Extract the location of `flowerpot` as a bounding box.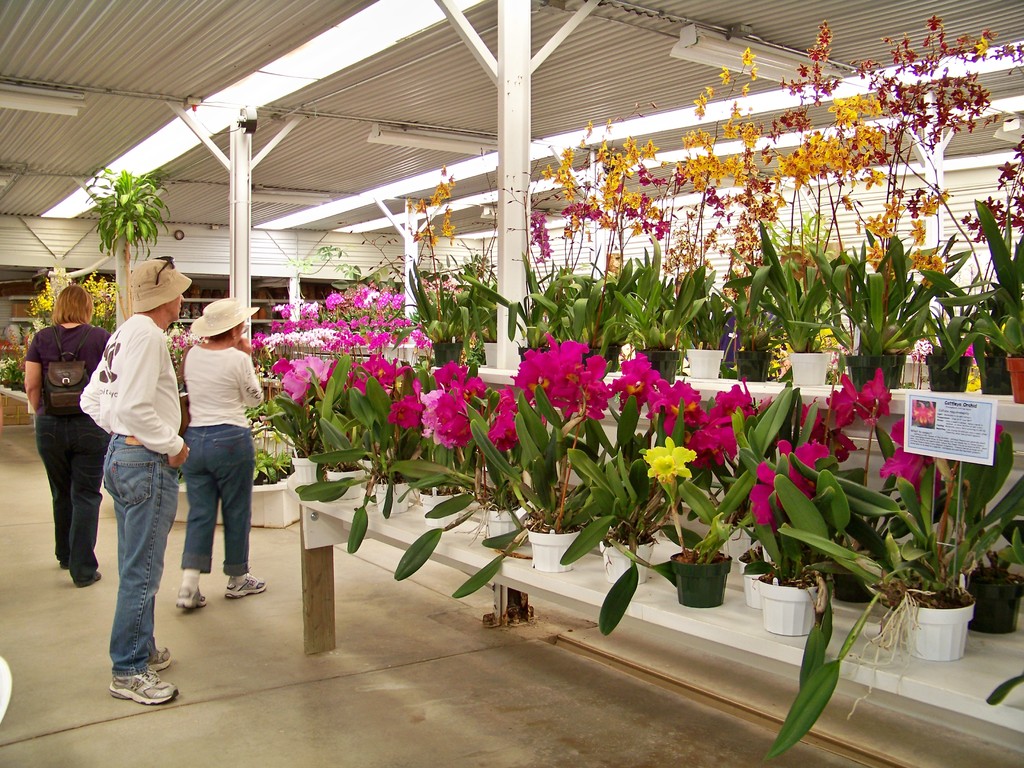
[x1=289, y1=456, x2=321, y2=490].
